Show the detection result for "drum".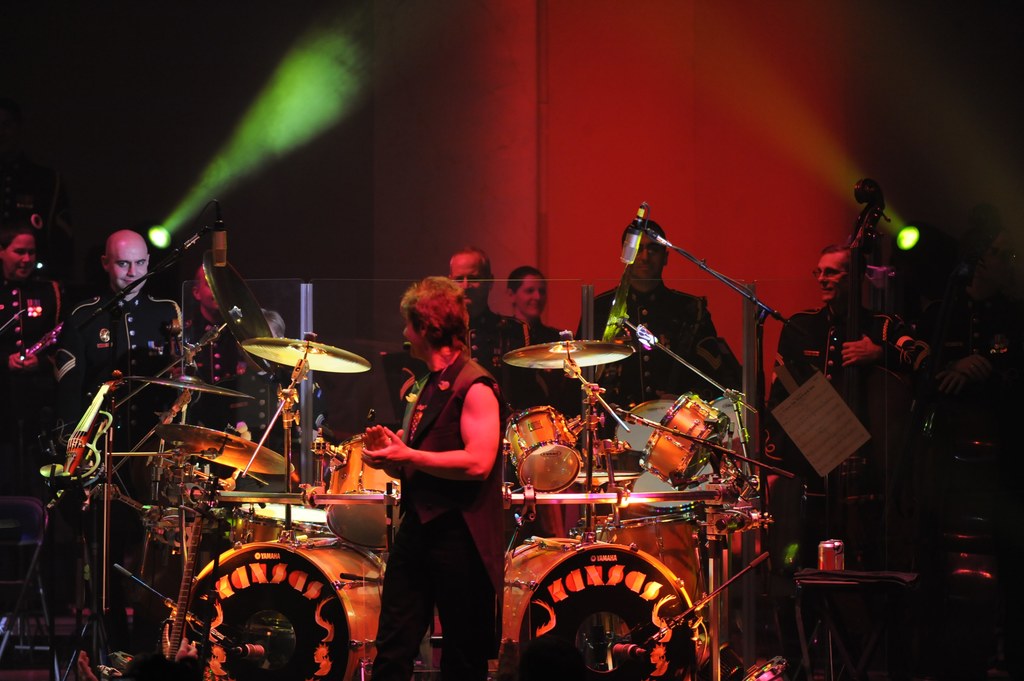
select_region(235, 502, 327, 545).
